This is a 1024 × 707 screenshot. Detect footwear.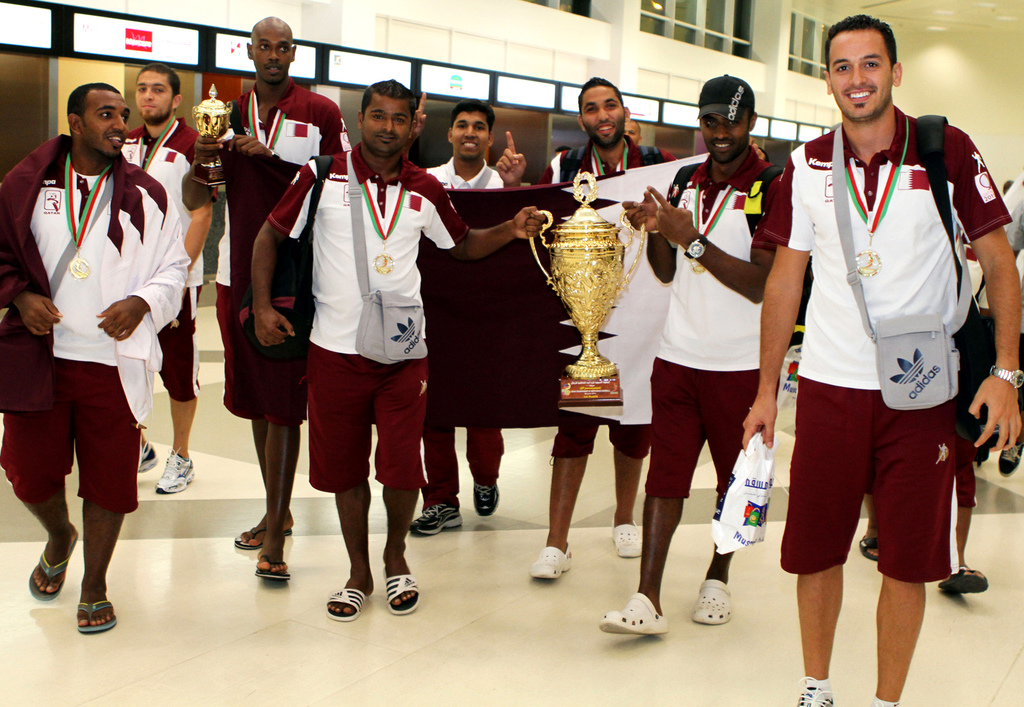
rect(76, 596, 116, 633).
